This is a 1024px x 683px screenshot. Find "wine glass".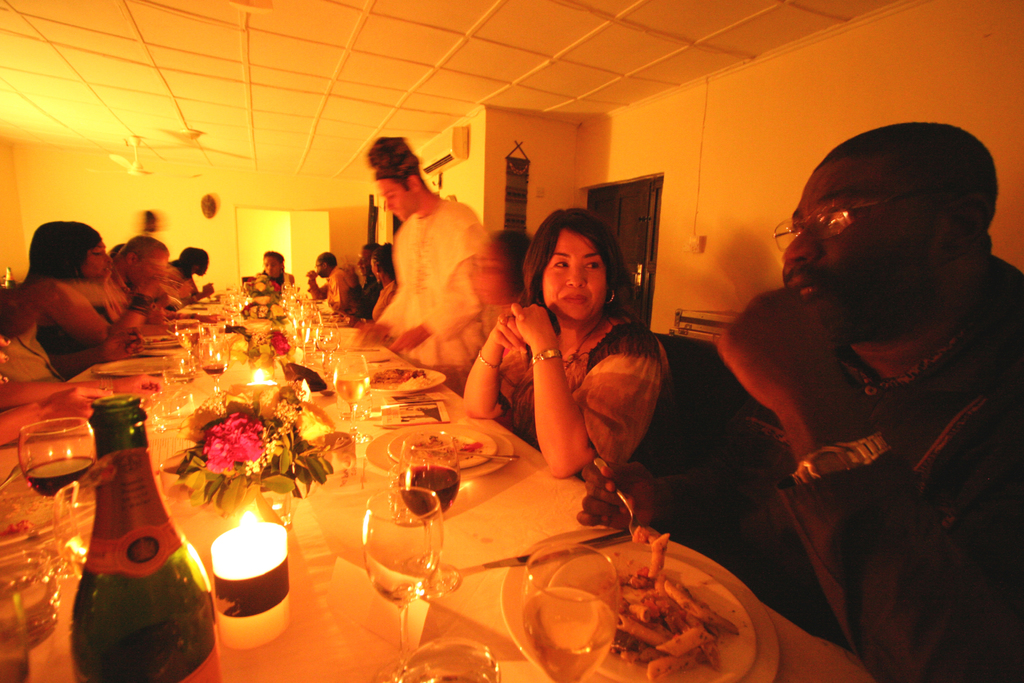
Bounding box: [18,419,97,494].
